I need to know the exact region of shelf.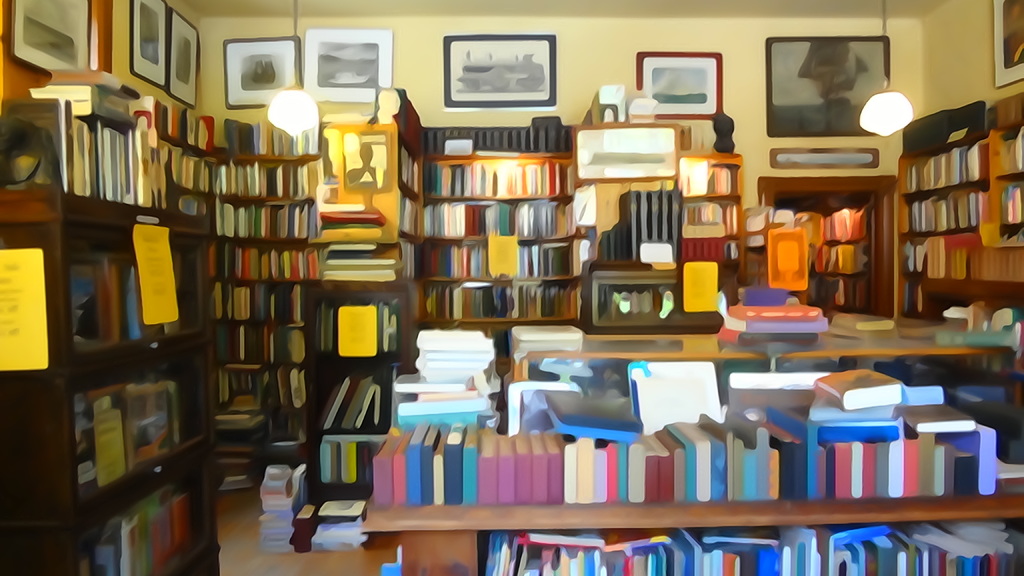
Region: bbox=[199, 269, 309, 324].
